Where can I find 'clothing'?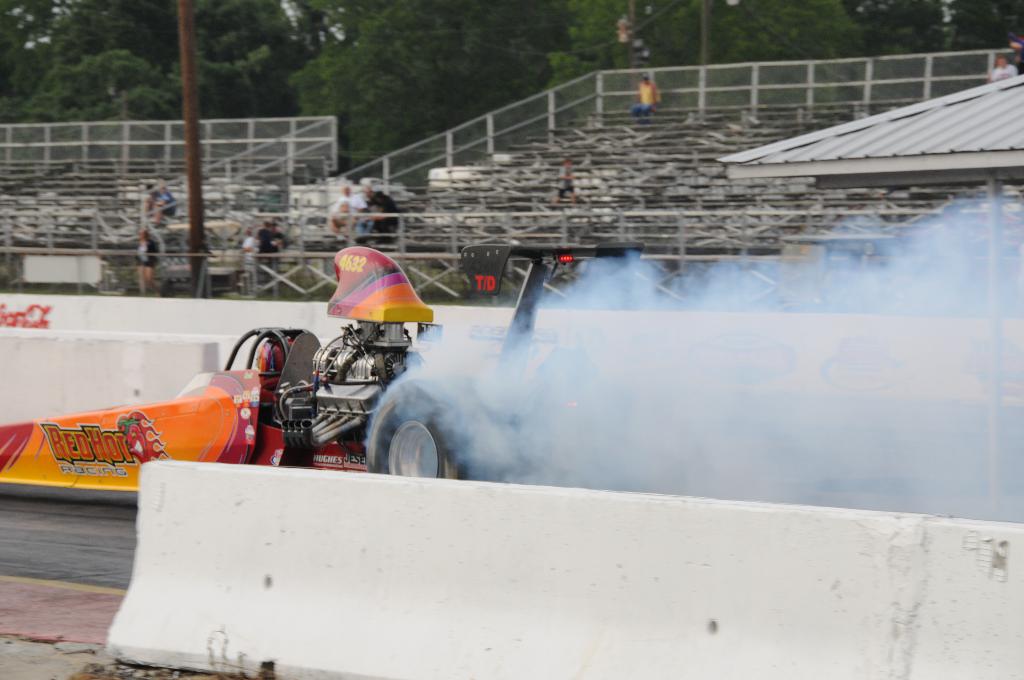
You can find it at select_region(132, 241, 156, 273).
